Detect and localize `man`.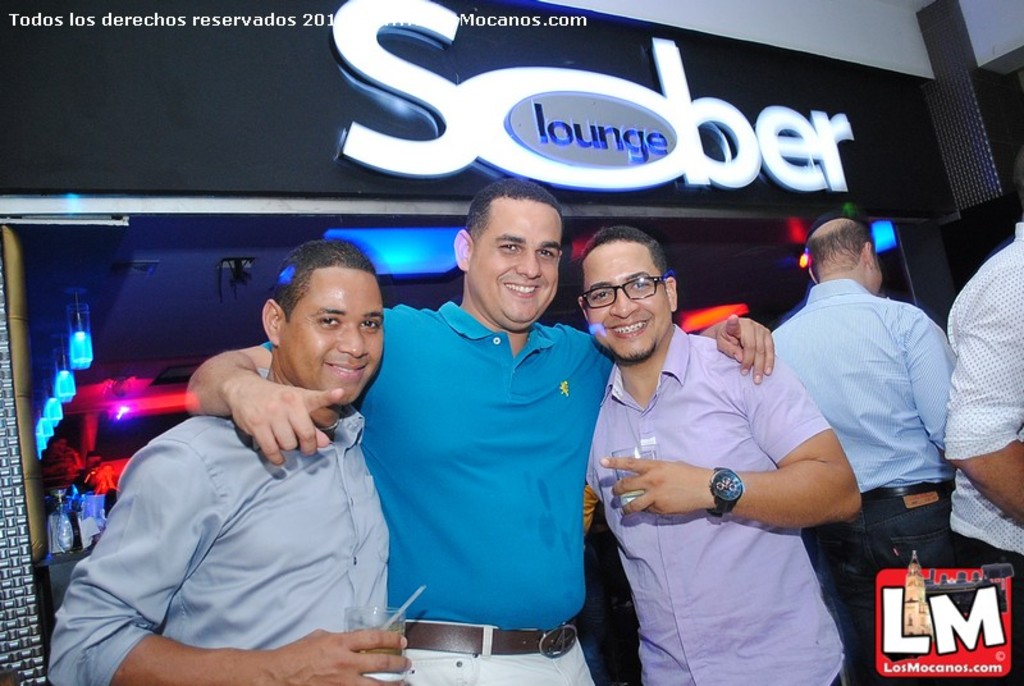
Localized at [x1=42, y1=234, x2=413, y2=685].
